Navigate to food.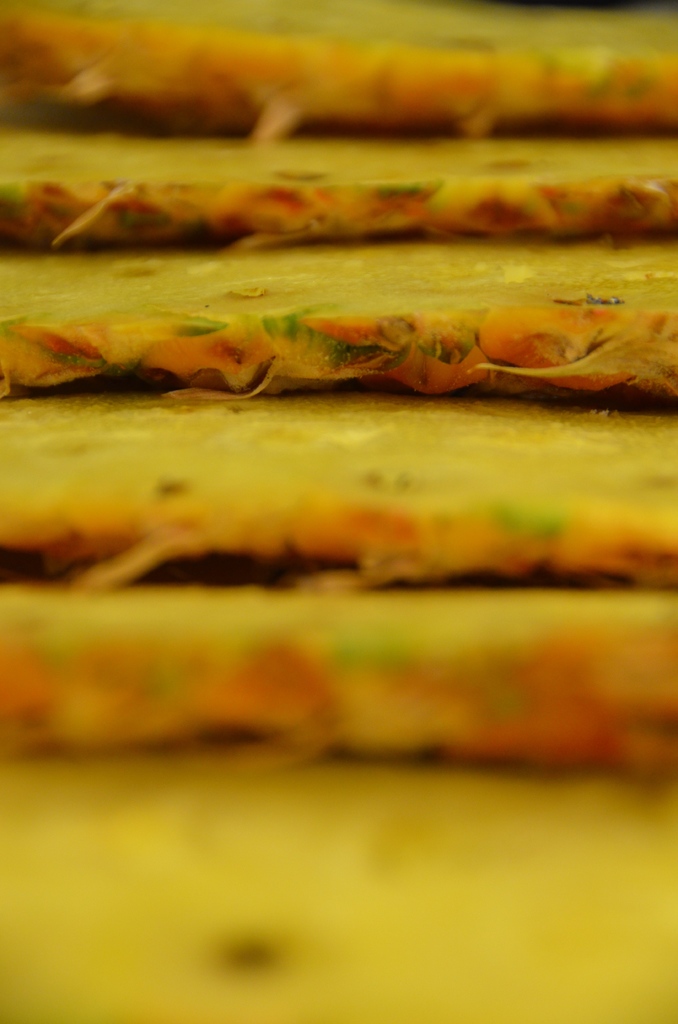
Navigation target: bbox=(2, 0, 677, 1023).
